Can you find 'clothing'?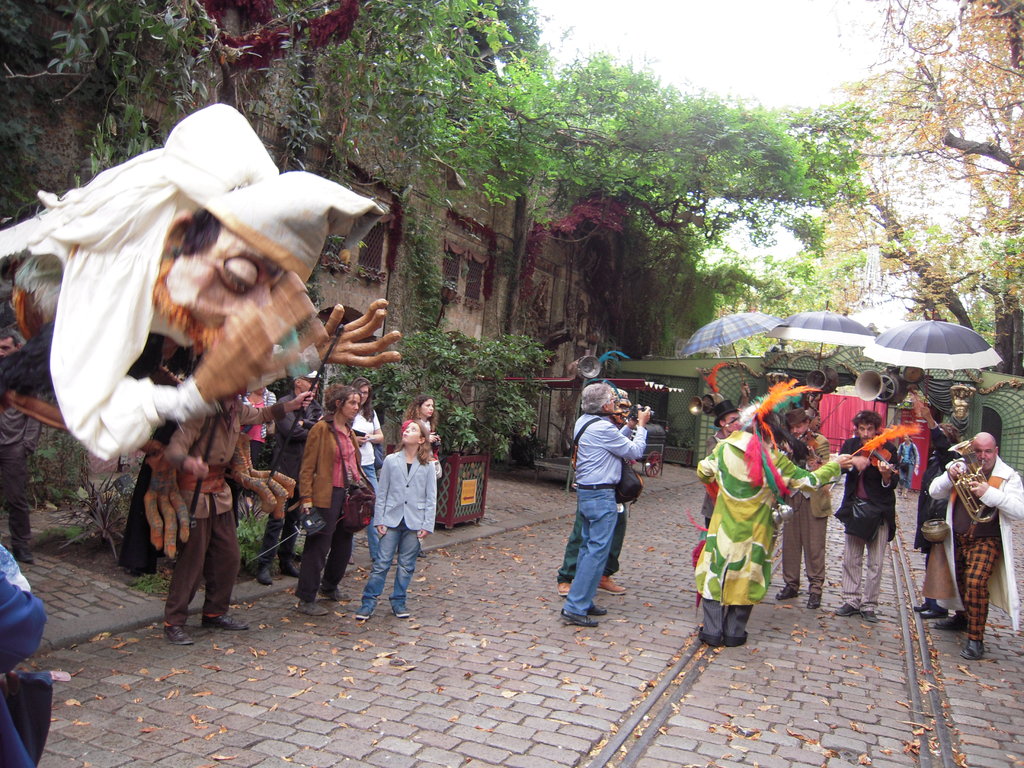
Yes, bounding box: l=931, t=427, r=1008, b=652.
